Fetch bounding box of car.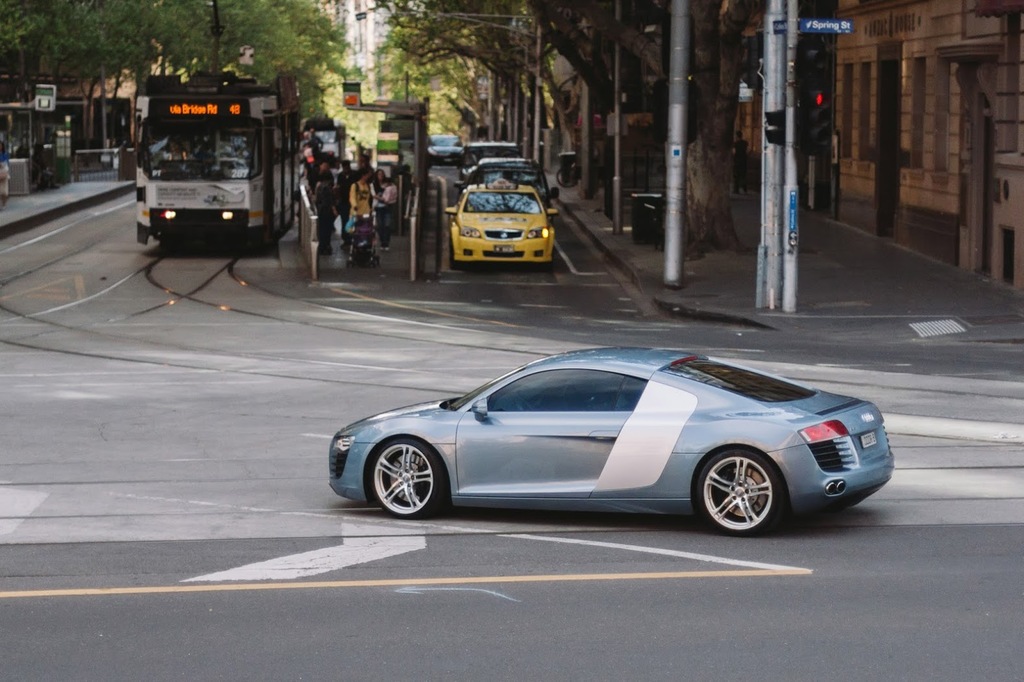
Bbox: detection(430, 126, 465, 165).
